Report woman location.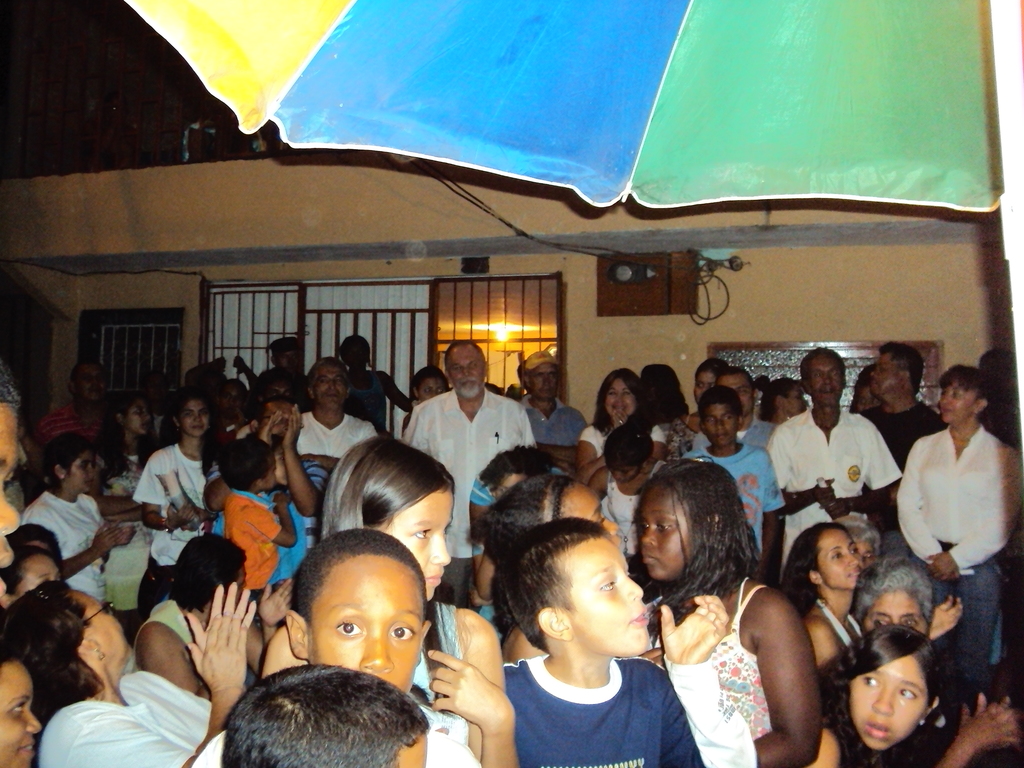
Report: 668 358 728 461.
